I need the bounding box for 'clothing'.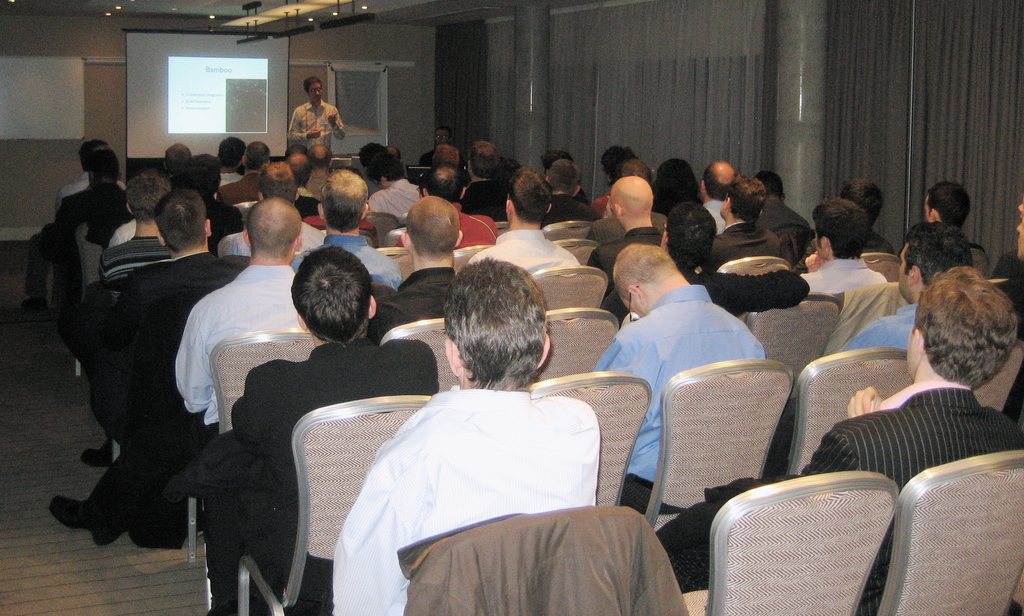
Here it is: left=319, top=358, right=673, bottom=606.
